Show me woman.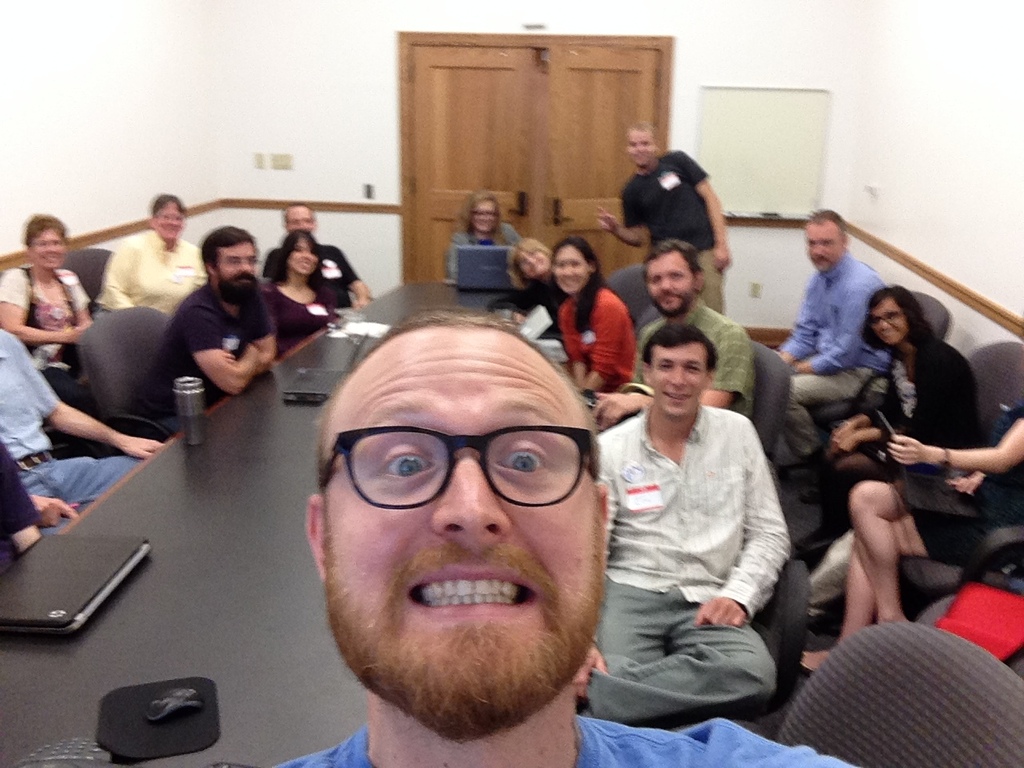
woman is here: (537,236,647,410).
